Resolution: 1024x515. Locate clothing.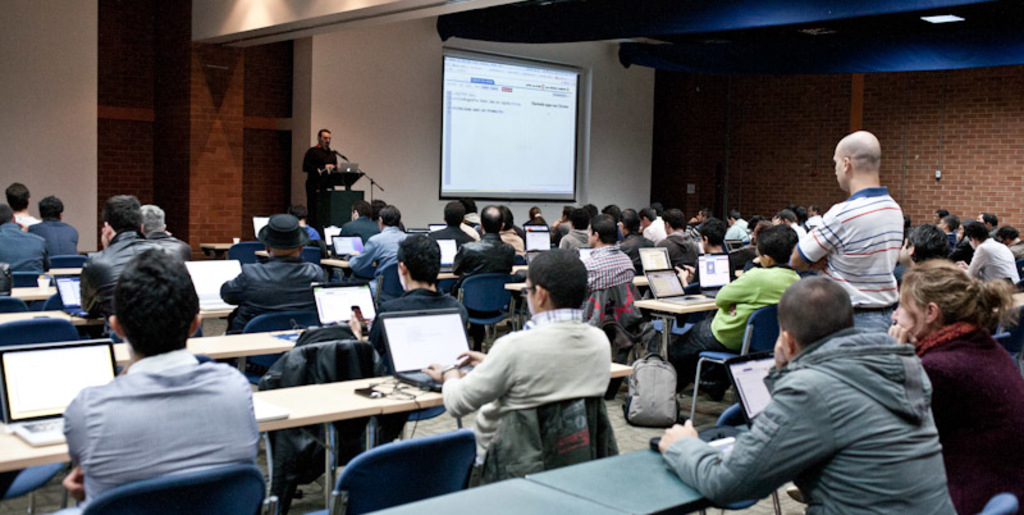
Rect(1005, 238, 1023, 269).
